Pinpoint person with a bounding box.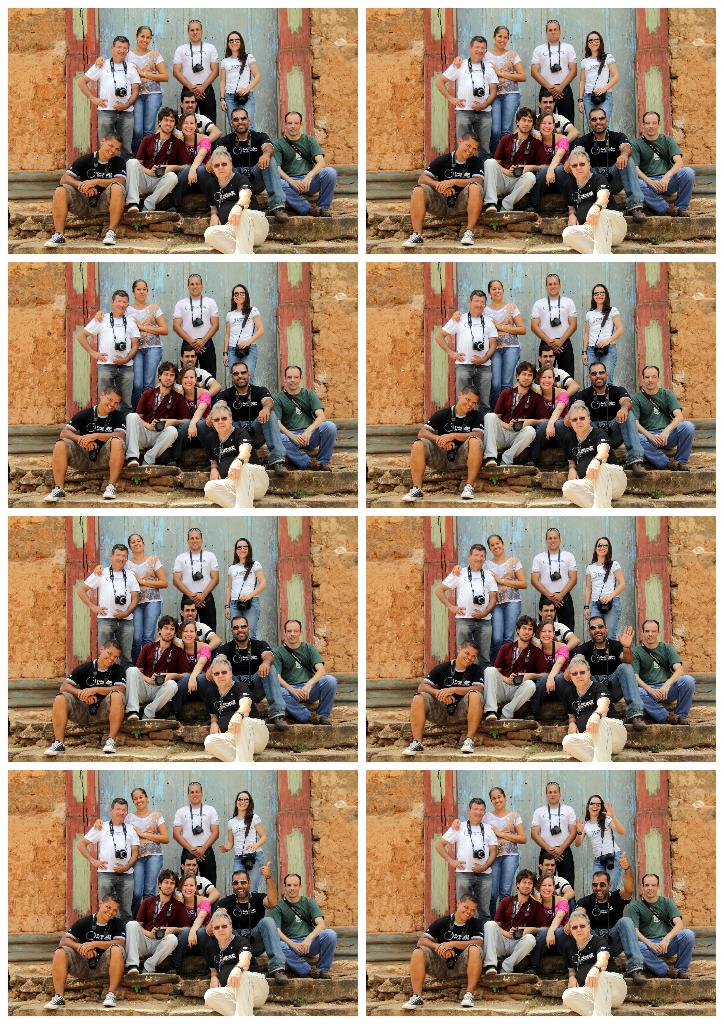
l=273, t=369, r=341, b=470.
